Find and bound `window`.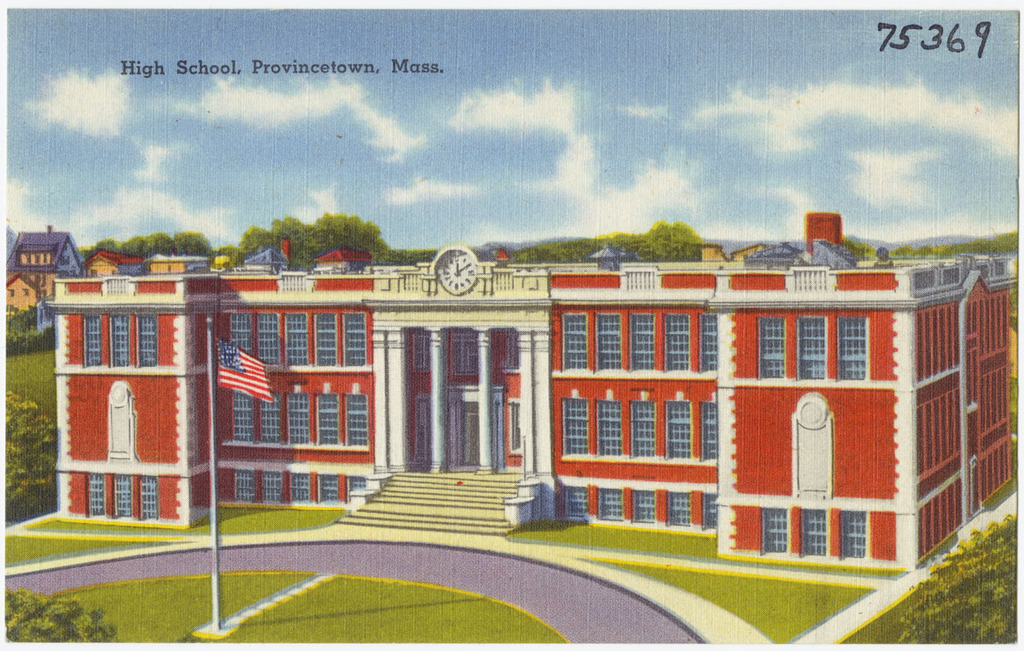
Bound: bbox=(142, 474, 158, 526).
